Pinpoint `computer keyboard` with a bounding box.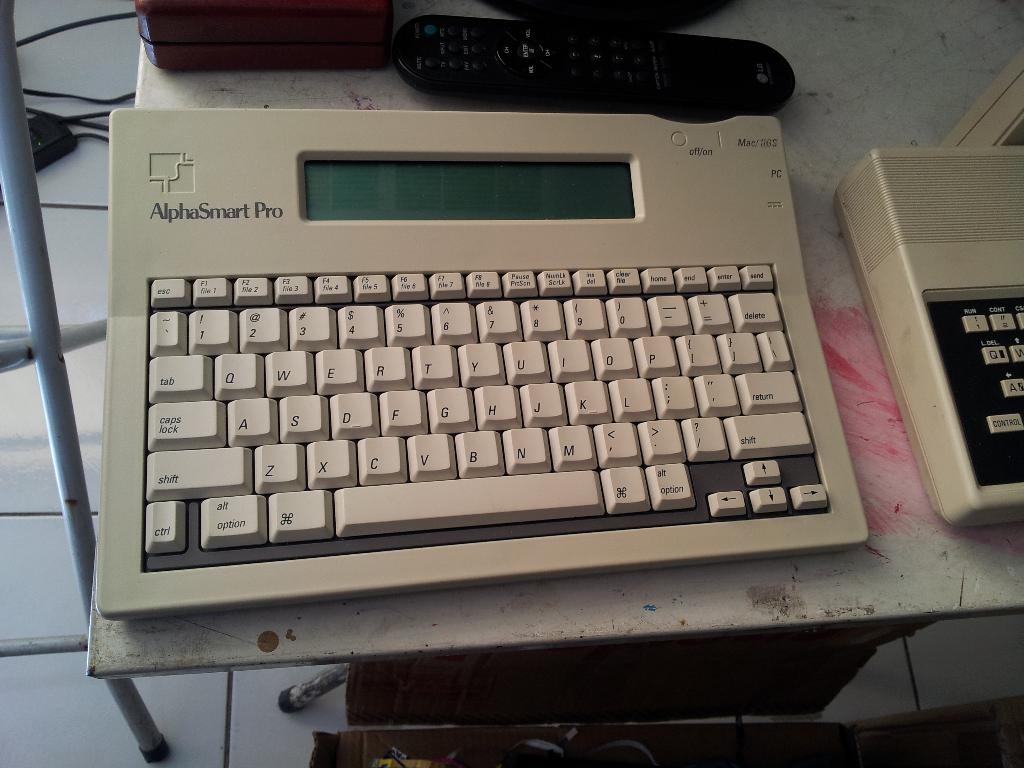
[93,107,871,621].
